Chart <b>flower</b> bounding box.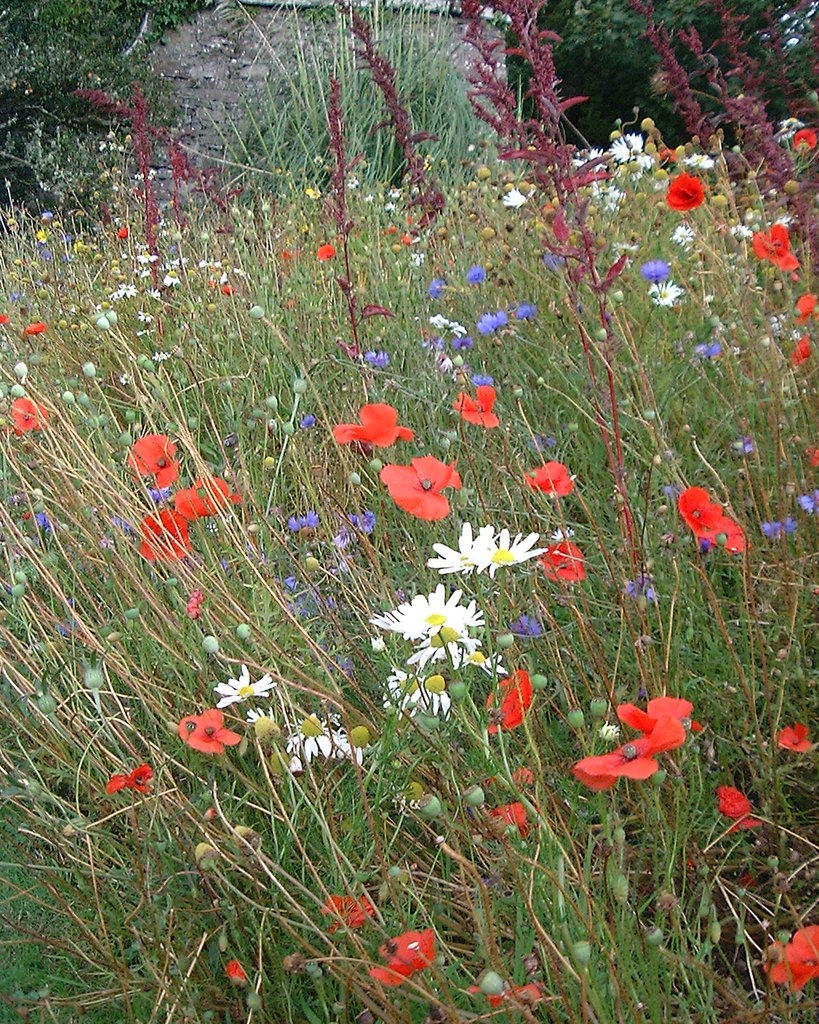
Charted: rect(173, 706, 242, 758).
